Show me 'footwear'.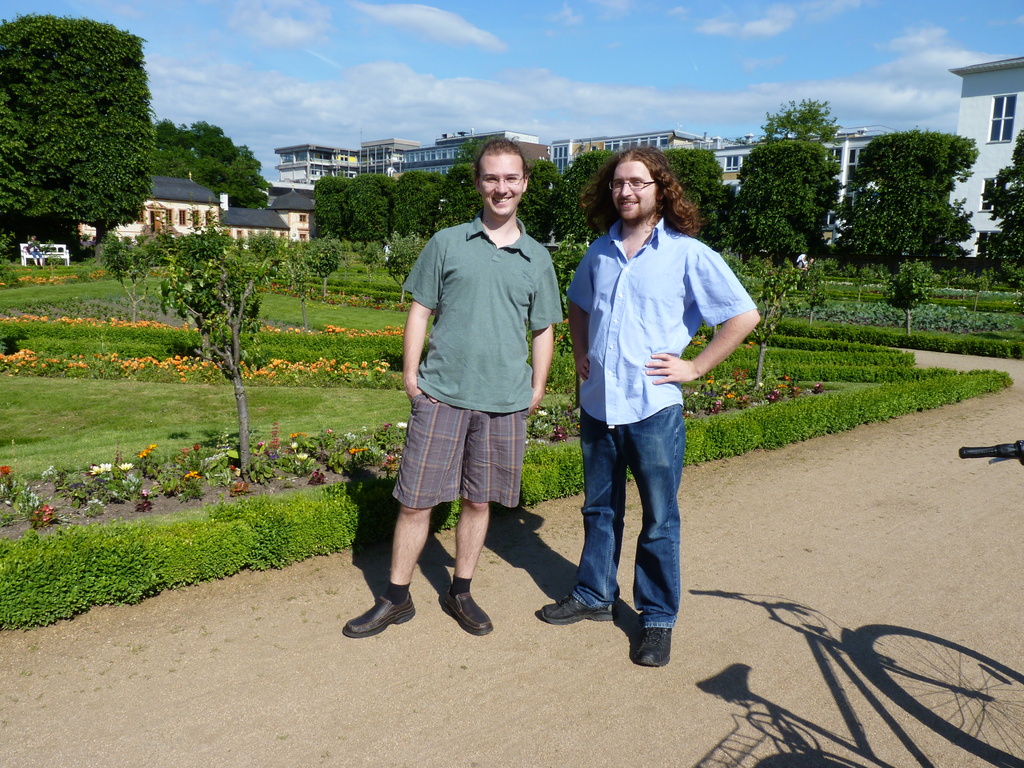
'footwear' is here: [625,621,671,665].
